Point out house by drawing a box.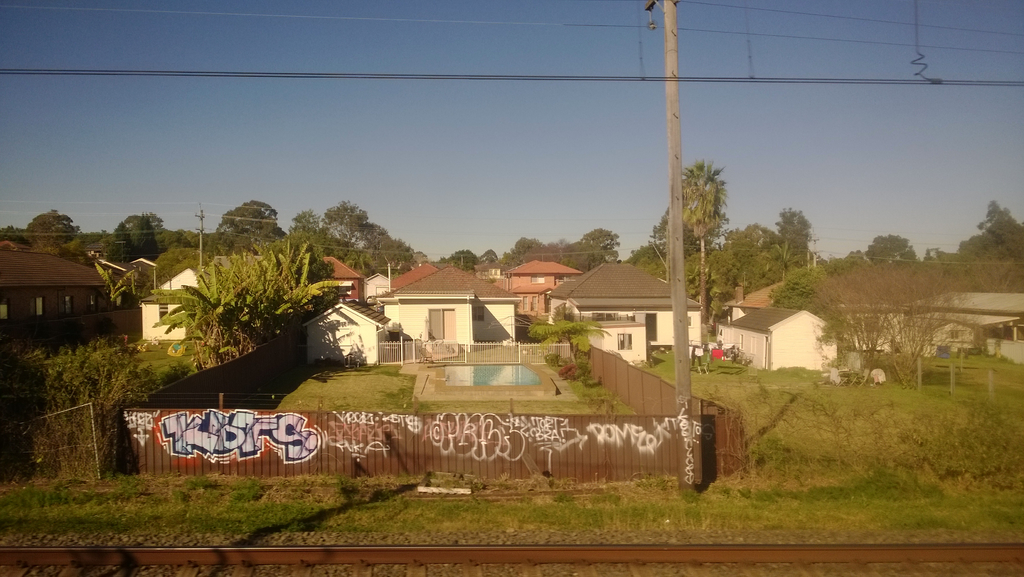
<bbox>139, 265, 269, 349</bbox>.
